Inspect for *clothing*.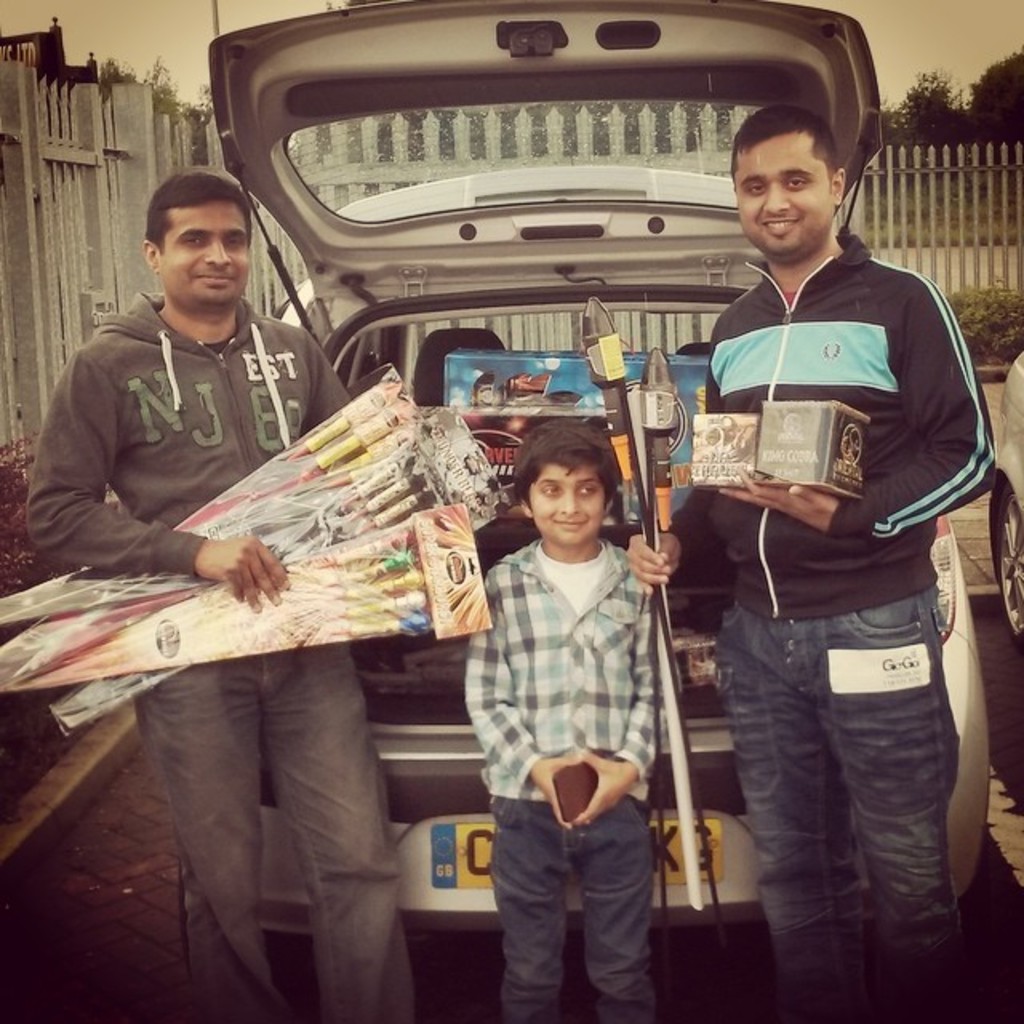
Inspection: x1=24, y1=278, x2=416, y2=1022.
